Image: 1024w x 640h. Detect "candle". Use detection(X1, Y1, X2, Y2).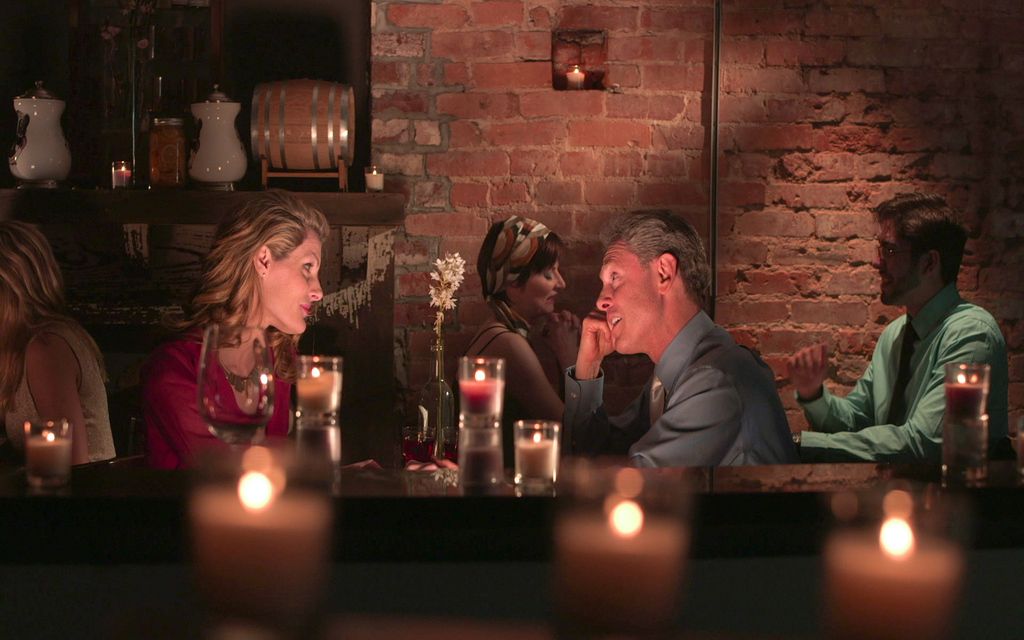
detection(557, 502, 687, 635).
